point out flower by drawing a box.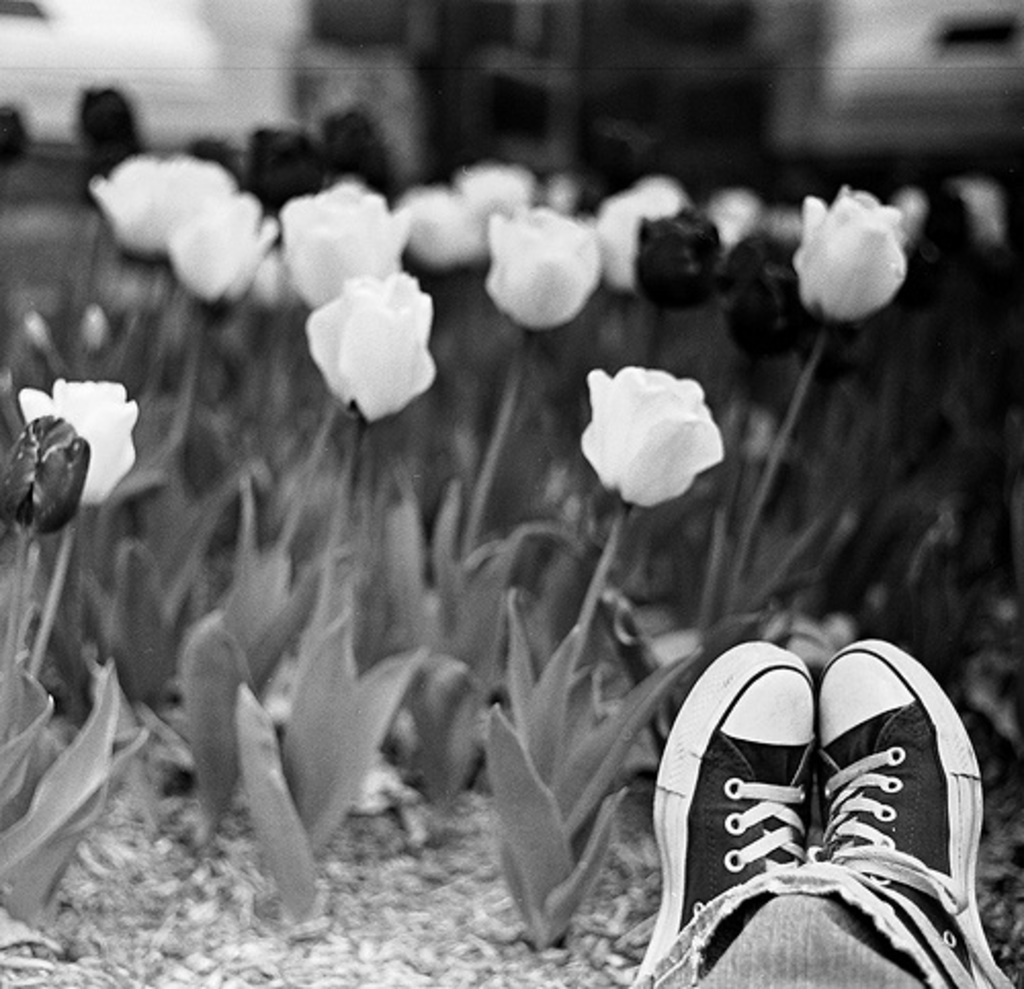
(left=303, top=276, right=440, bottom=416).
